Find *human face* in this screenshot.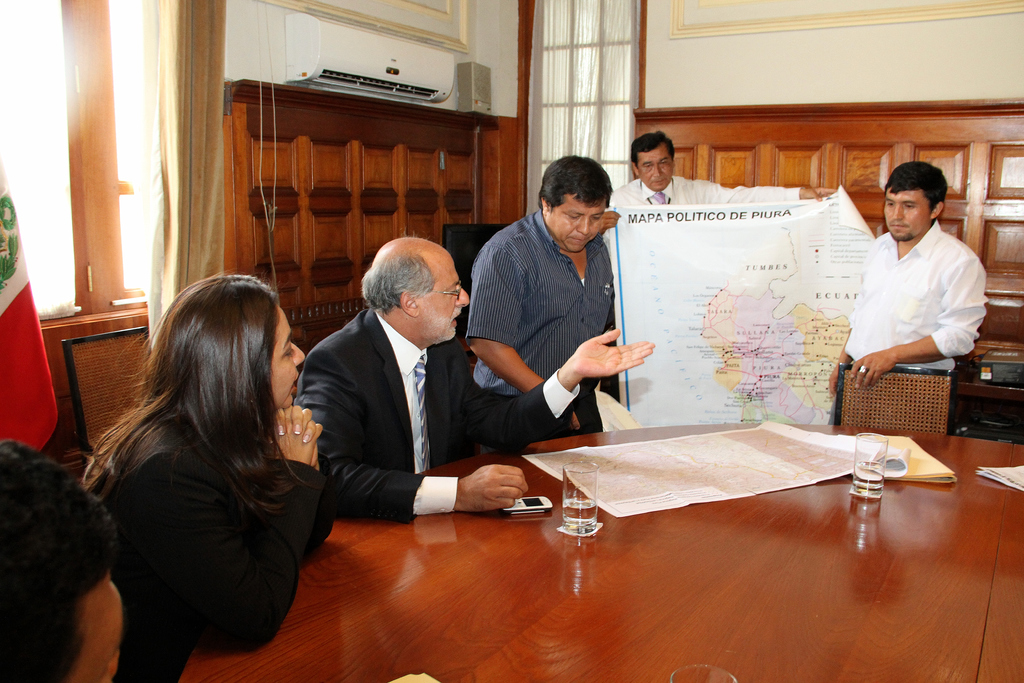
The bounding box for *human face* is (x1=422, y1=252, x2=471, y2=339).
